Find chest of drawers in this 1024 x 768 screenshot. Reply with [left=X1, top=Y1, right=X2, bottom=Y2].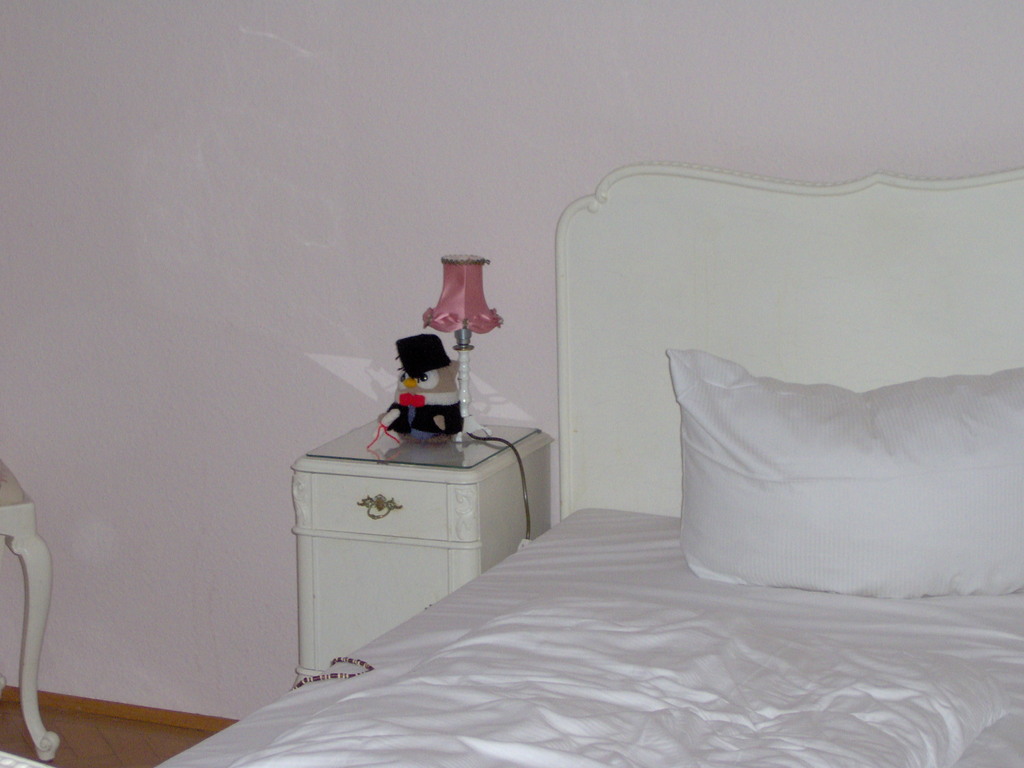
[left=291, top=411, right=556, bottom=686].
